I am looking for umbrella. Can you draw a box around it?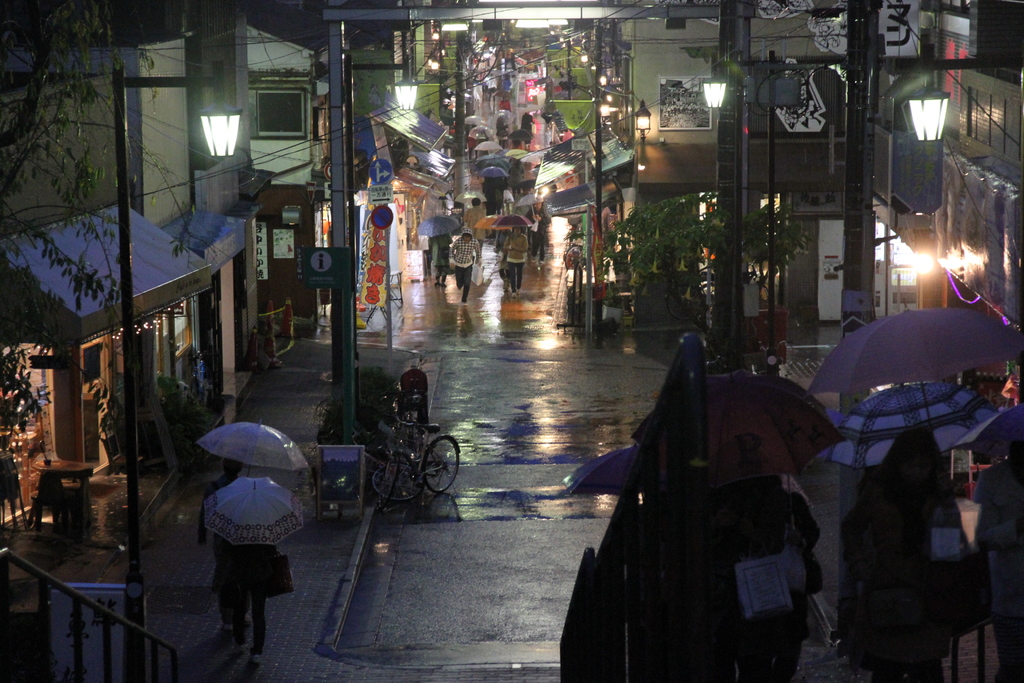
Sure, the bounding box is detection(544, 450, 637, 508).
